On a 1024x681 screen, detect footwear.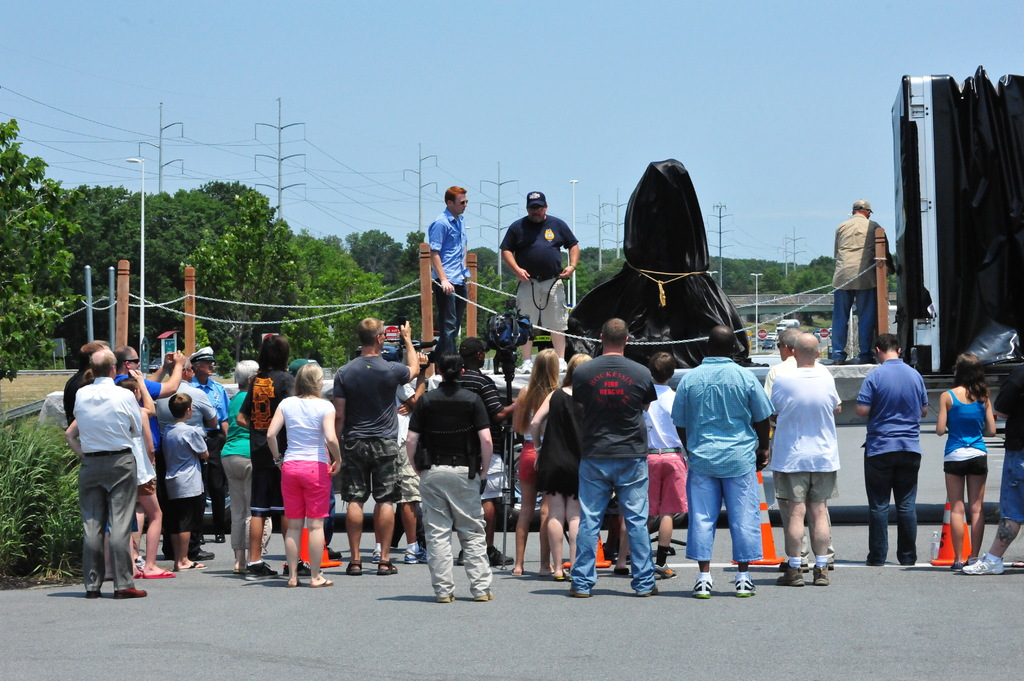
box=[247, 559, 281, 581].
